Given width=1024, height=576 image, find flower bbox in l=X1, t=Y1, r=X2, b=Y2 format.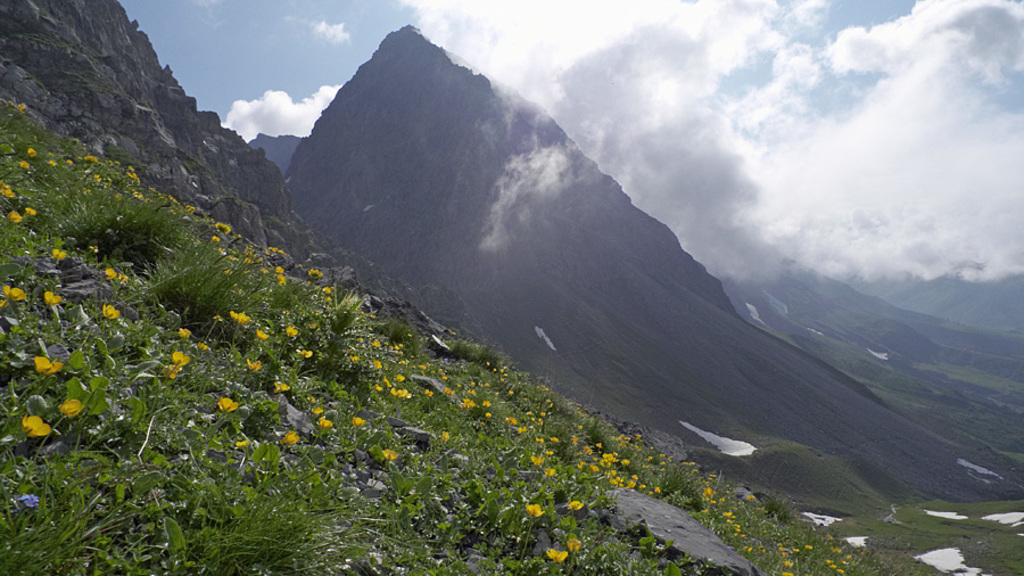
l=374, t=380, r=382, b=389.
